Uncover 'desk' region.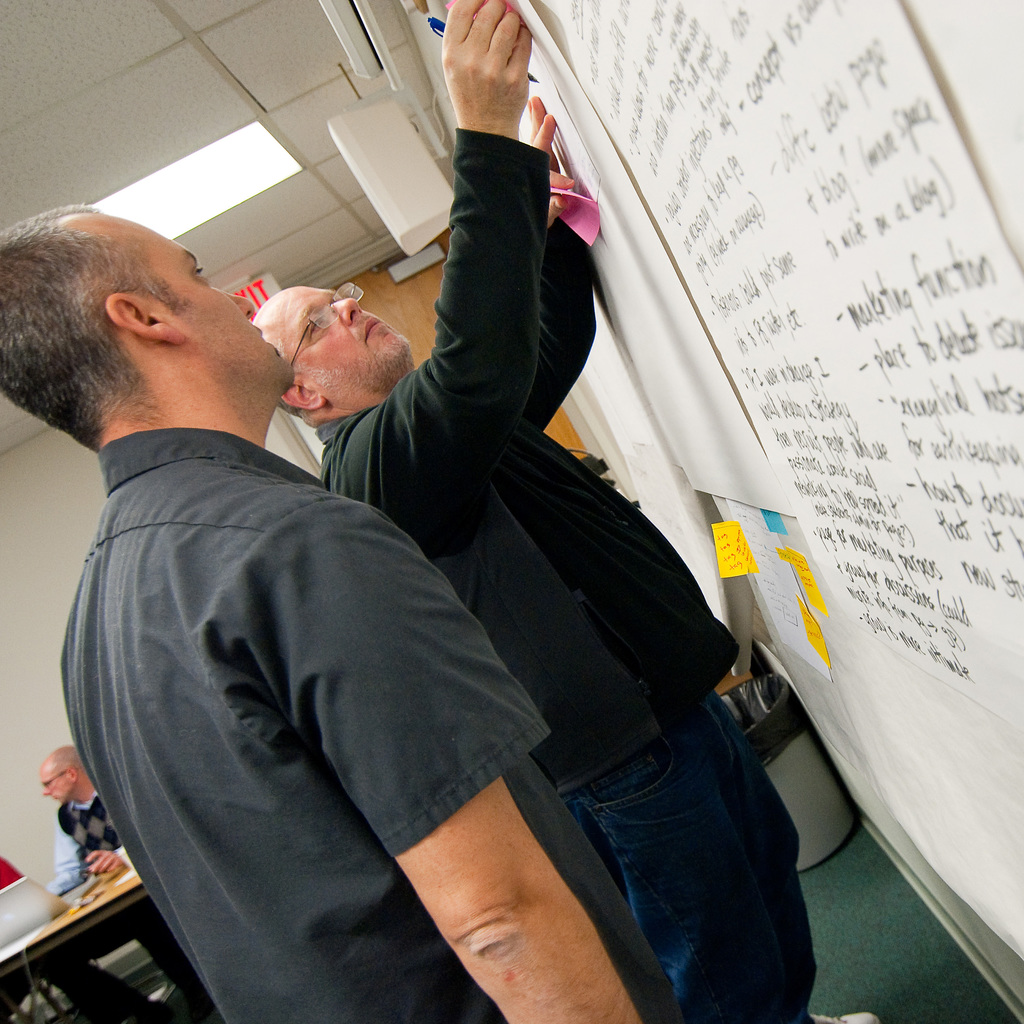
Uncovered: 13:876:135:1018.
